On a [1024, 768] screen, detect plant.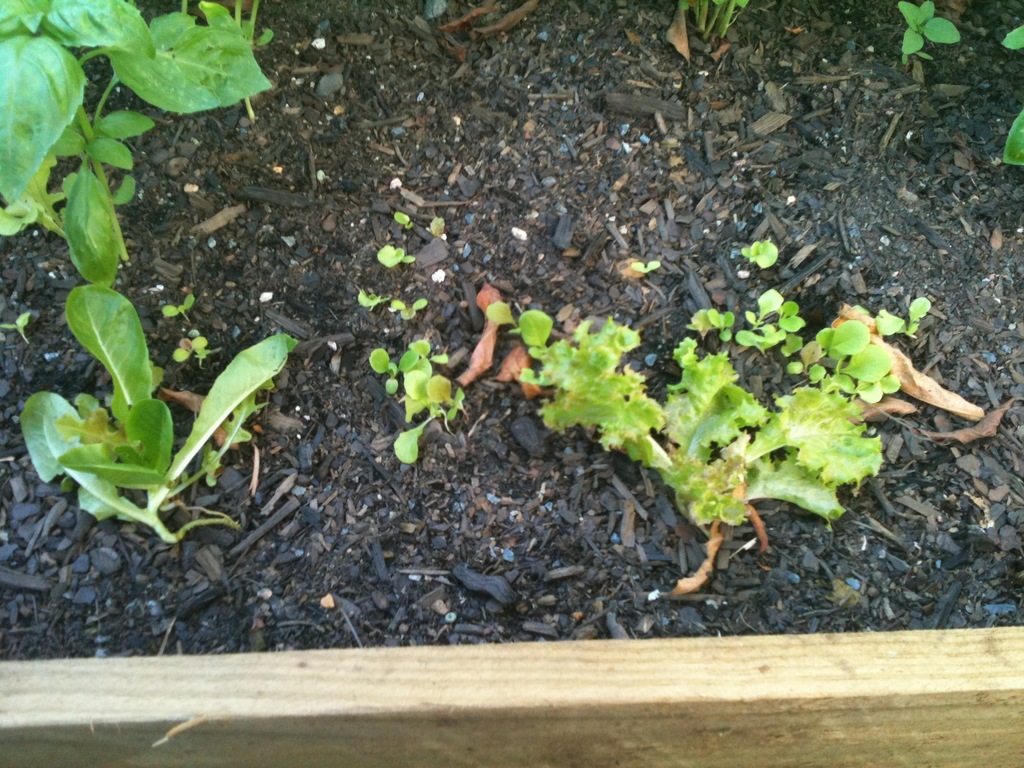
bbox(376, 241, 420, 271).
